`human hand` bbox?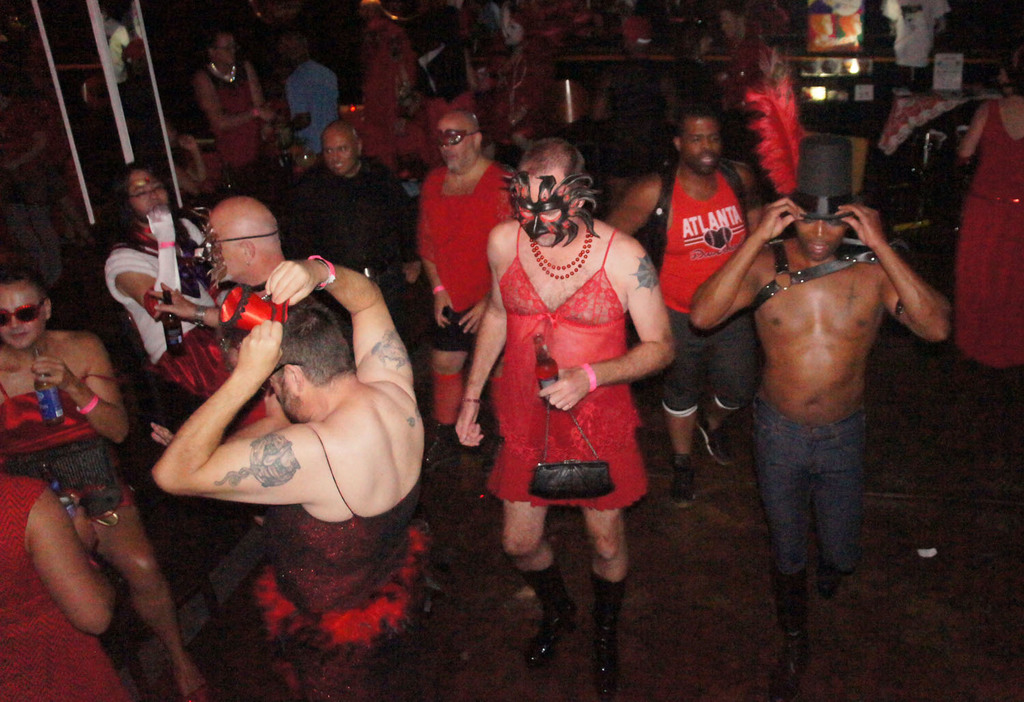
<bbox>255, 105, 279, 123</bbox>
